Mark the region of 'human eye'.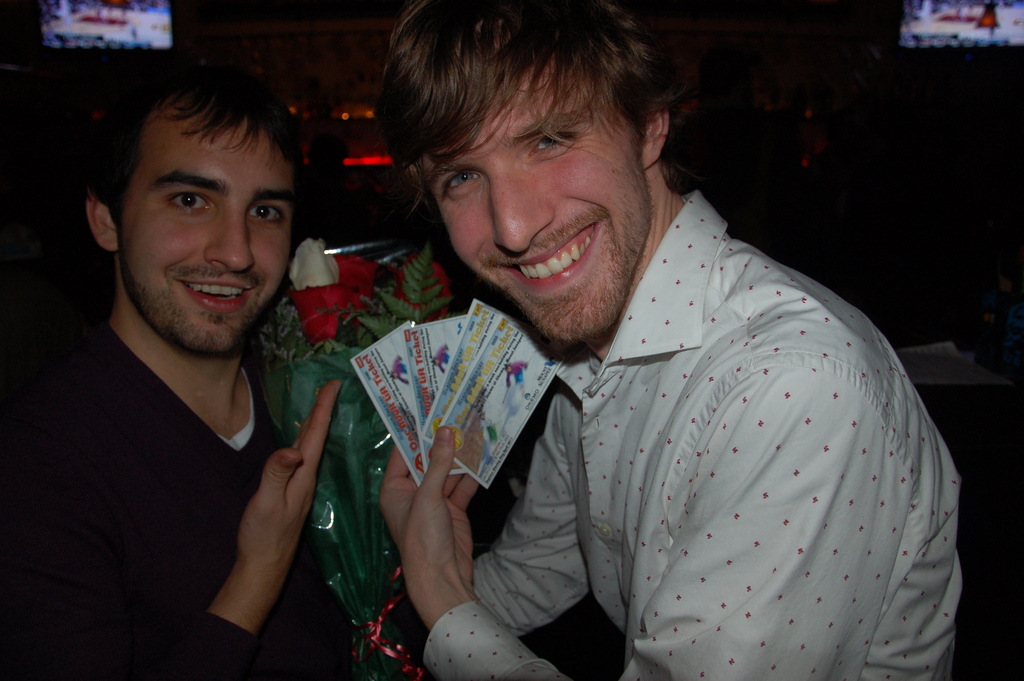
Region: <bbox>444, 170, 486, 199</bbox>.
